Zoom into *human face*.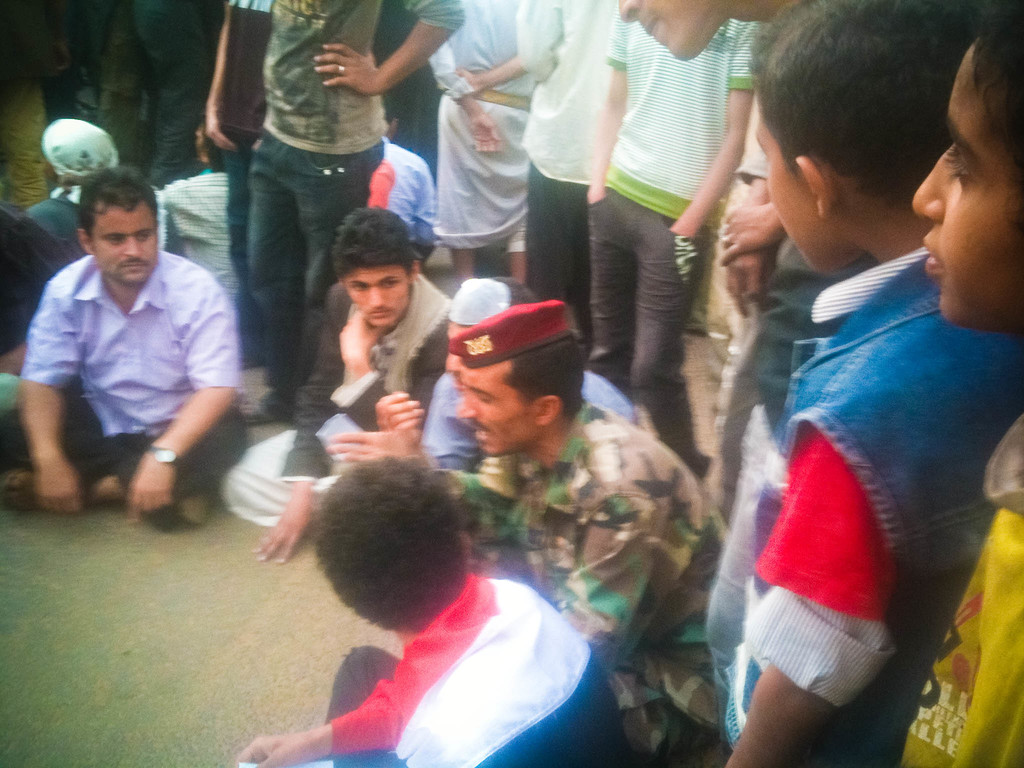
Zoom target: select_region(911, 44, 1023, 320).
